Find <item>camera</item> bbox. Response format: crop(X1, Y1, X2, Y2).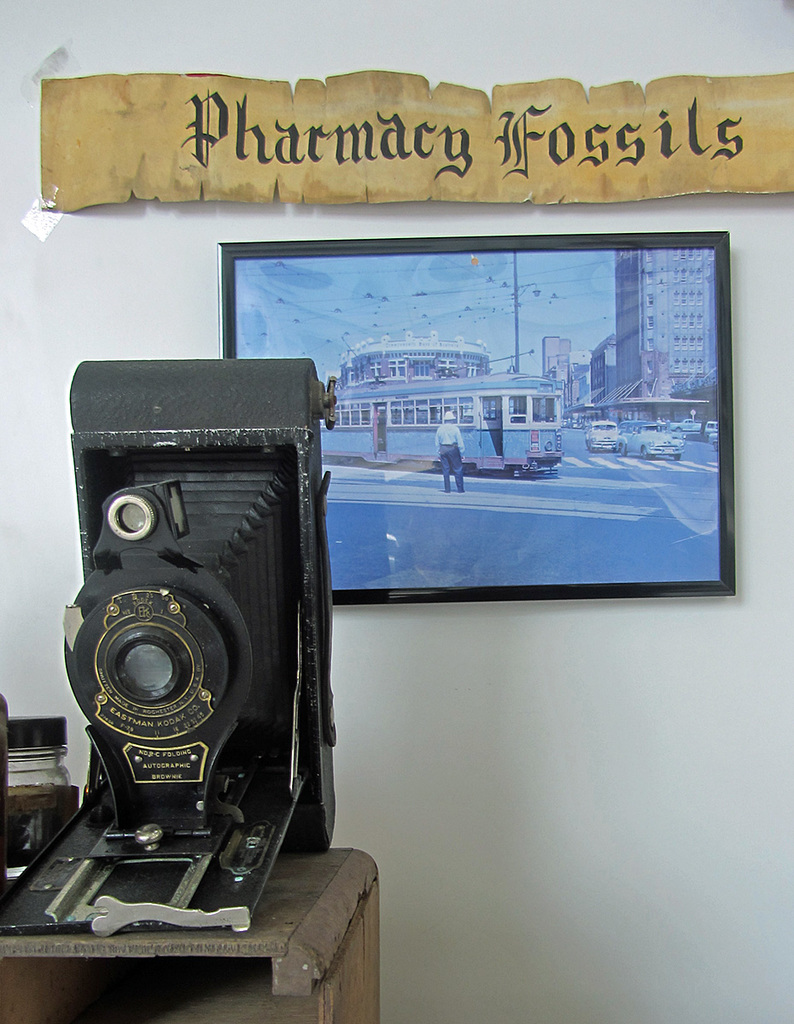
crop(0, 357, 345, 942).
